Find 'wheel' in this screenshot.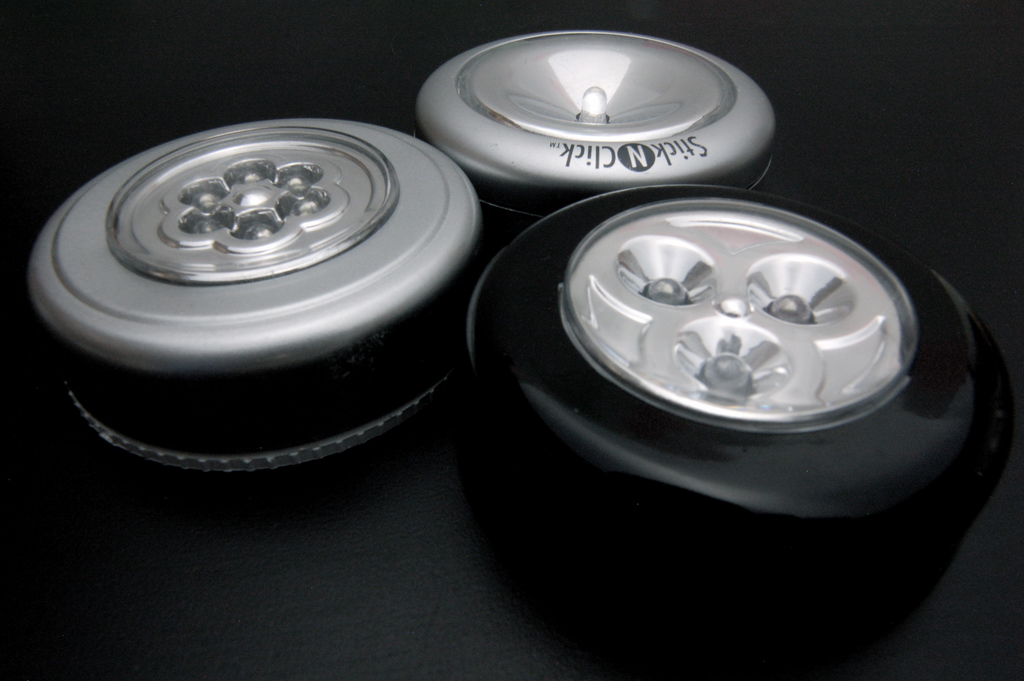
The bounding box for 'wheel' is box(461, 177, 1020, 571).
